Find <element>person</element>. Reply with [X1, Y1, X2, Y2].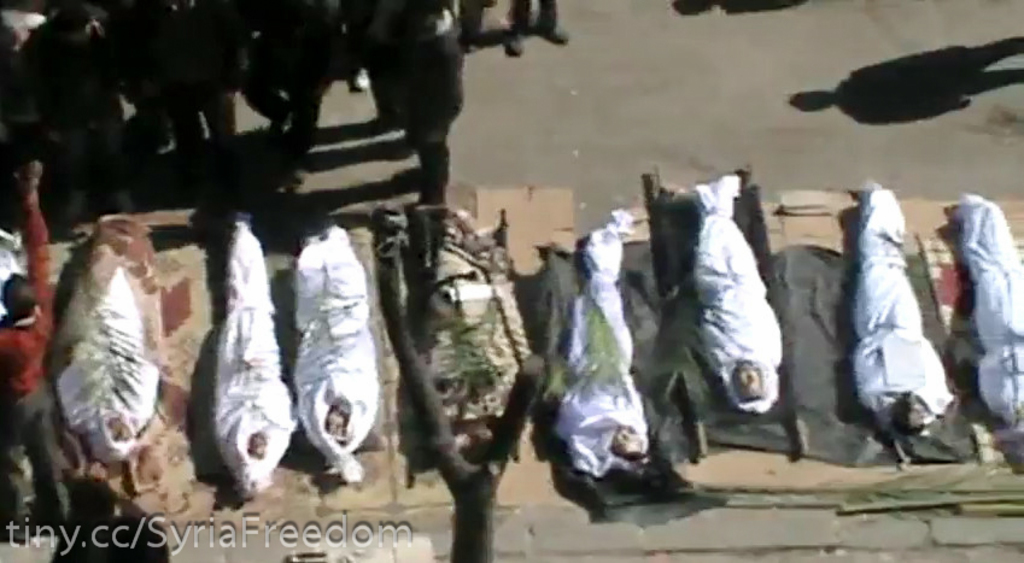
[51, 207, 162, 459].
